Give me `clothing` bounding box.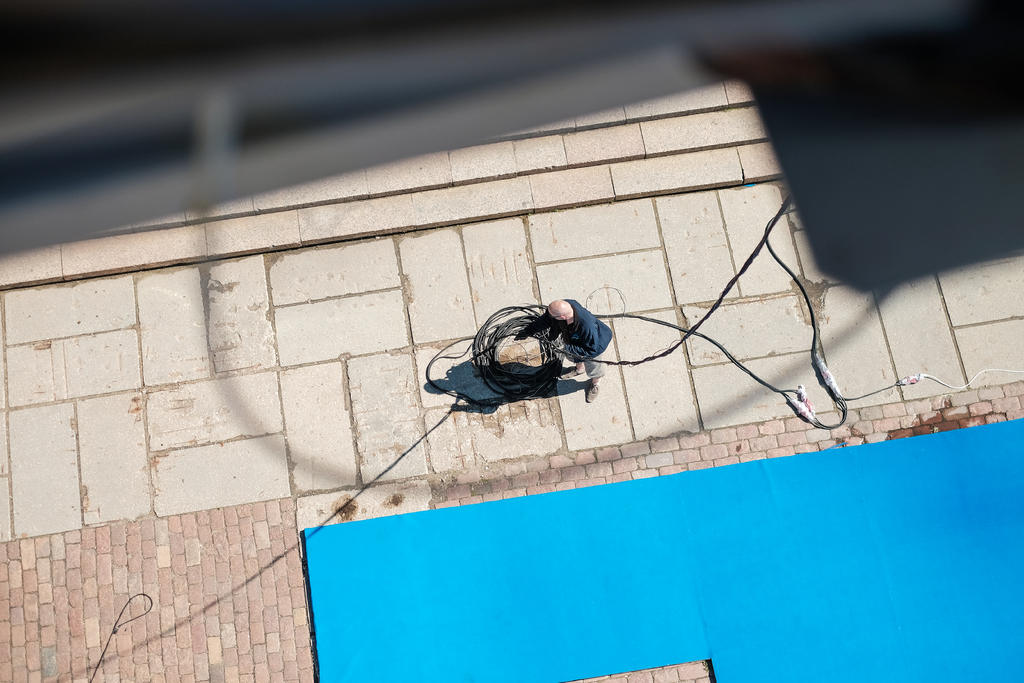
x1=527 y1=299 x2=612 y2=382.
